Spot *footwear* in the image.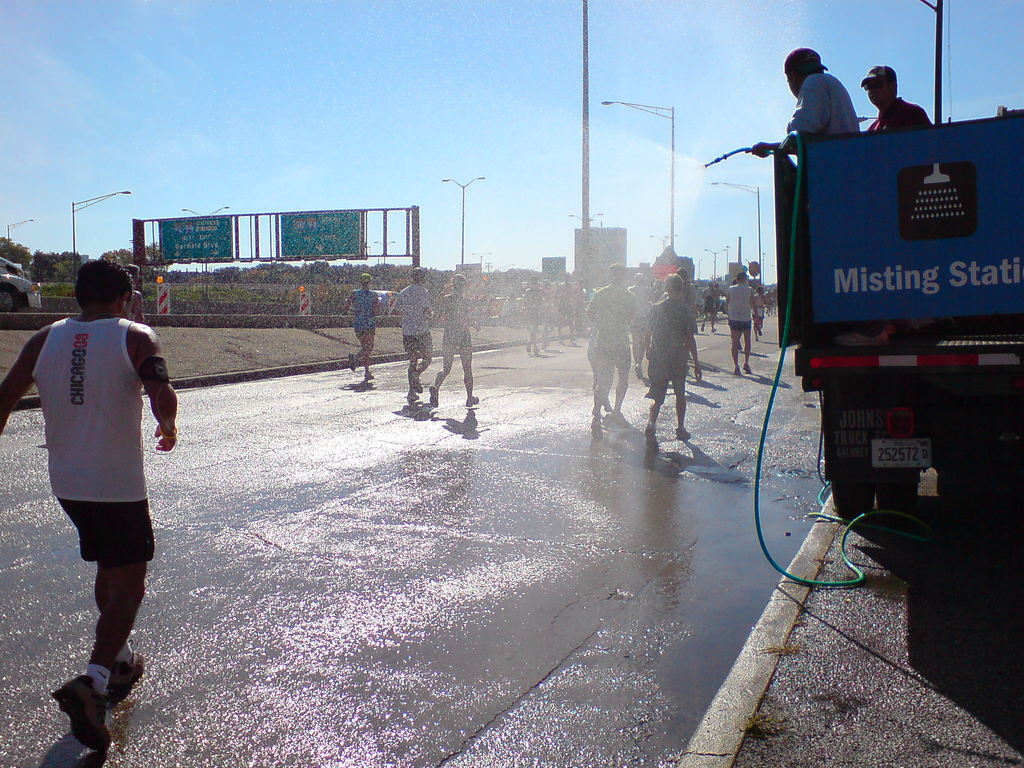
*footwear* found at (x1=673, y1=426, x2=692, y2=442).
